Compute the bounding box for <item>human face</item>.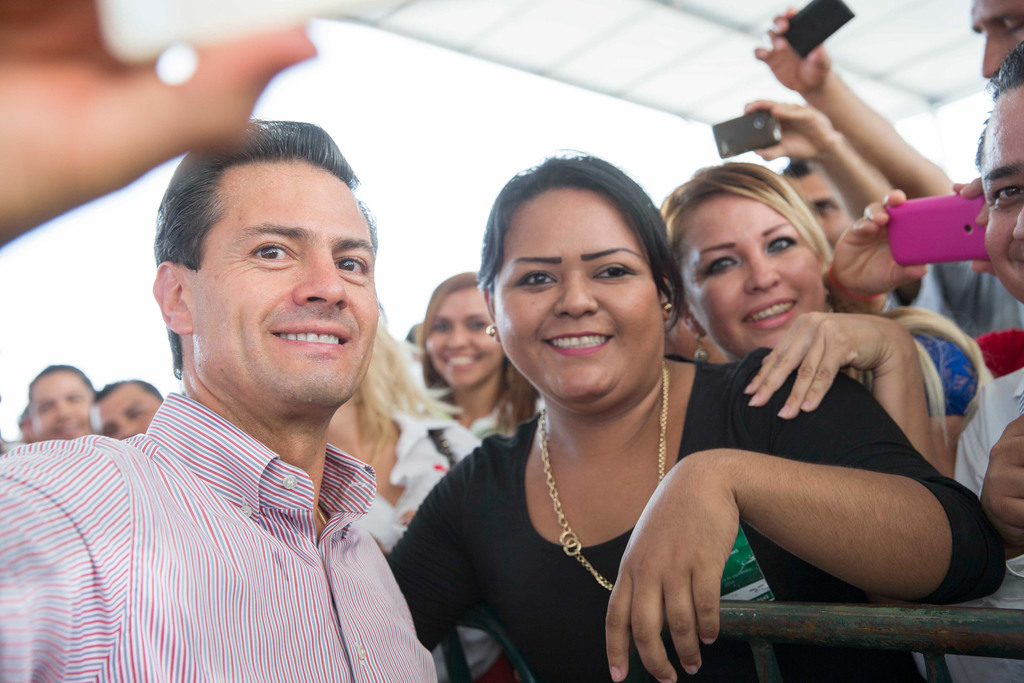
[500,186,666,407].
